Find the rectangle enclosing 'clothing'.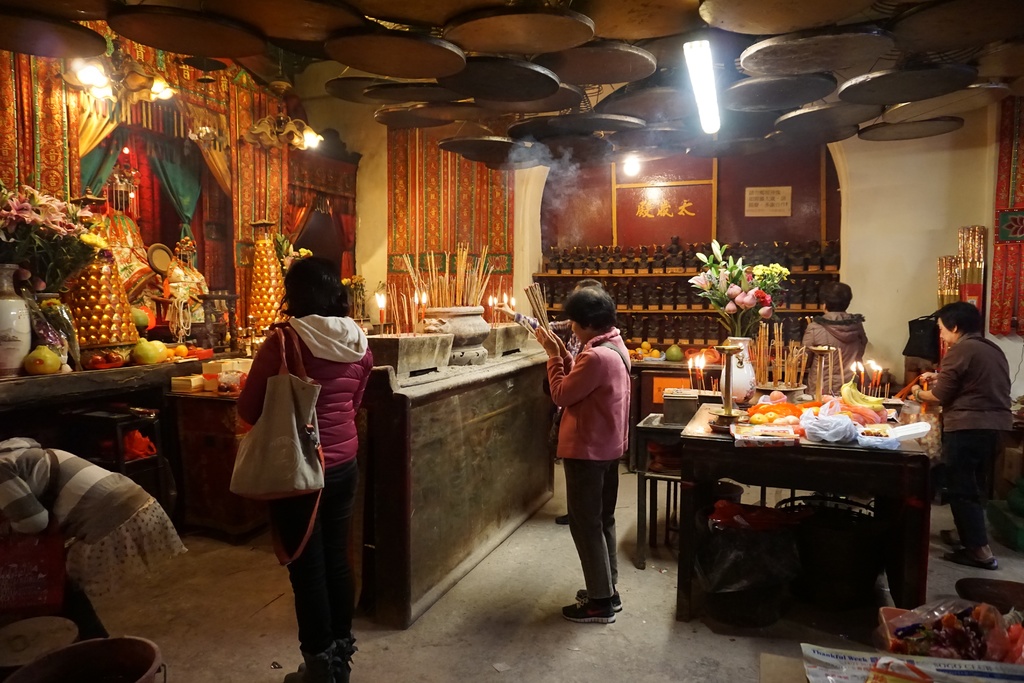
930, 329, 1012, 558.
